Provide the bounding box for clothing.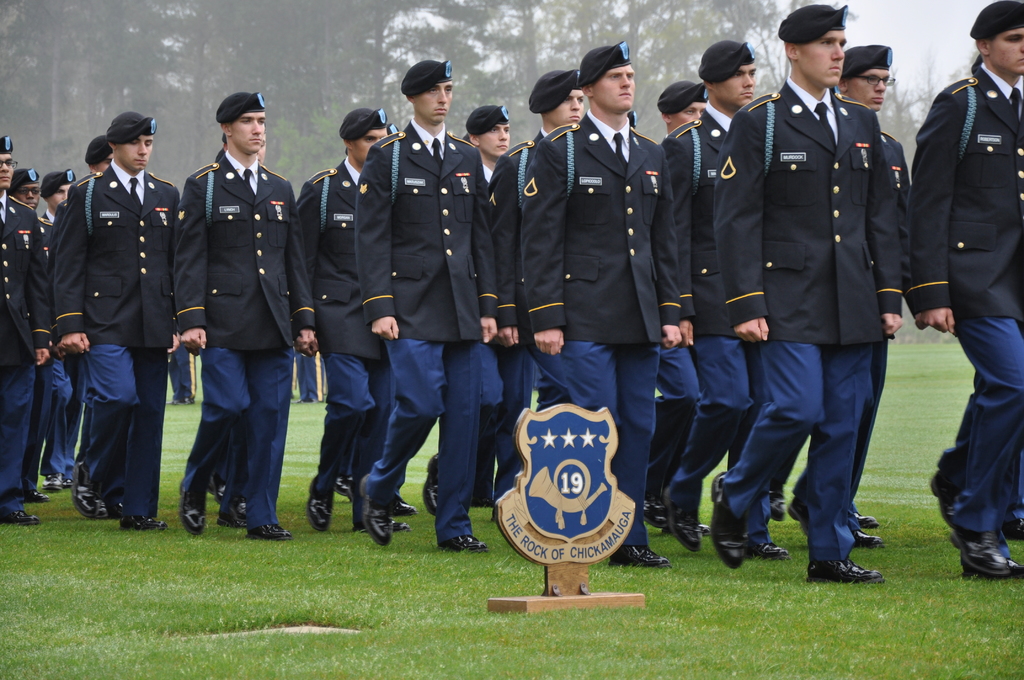
[725,46,924,538].
